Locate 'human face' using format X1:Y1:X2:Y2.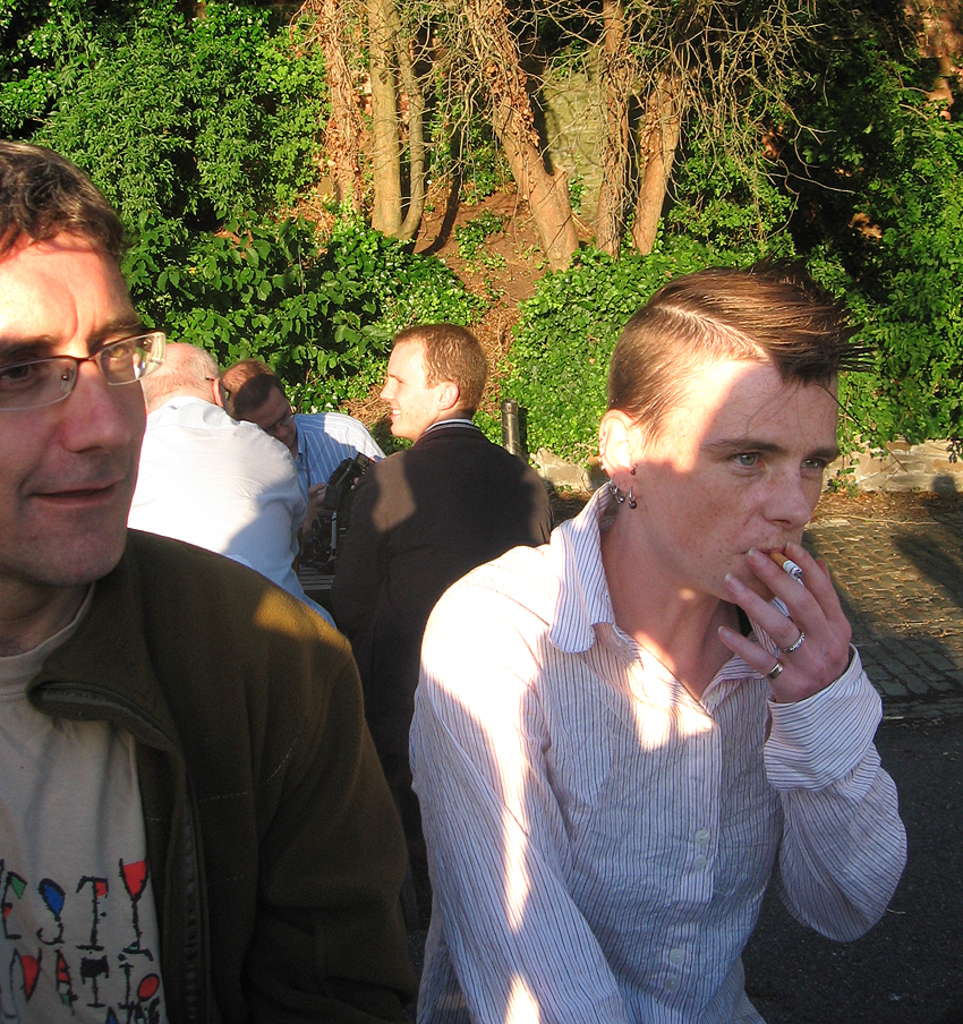
244:391:300:446.
